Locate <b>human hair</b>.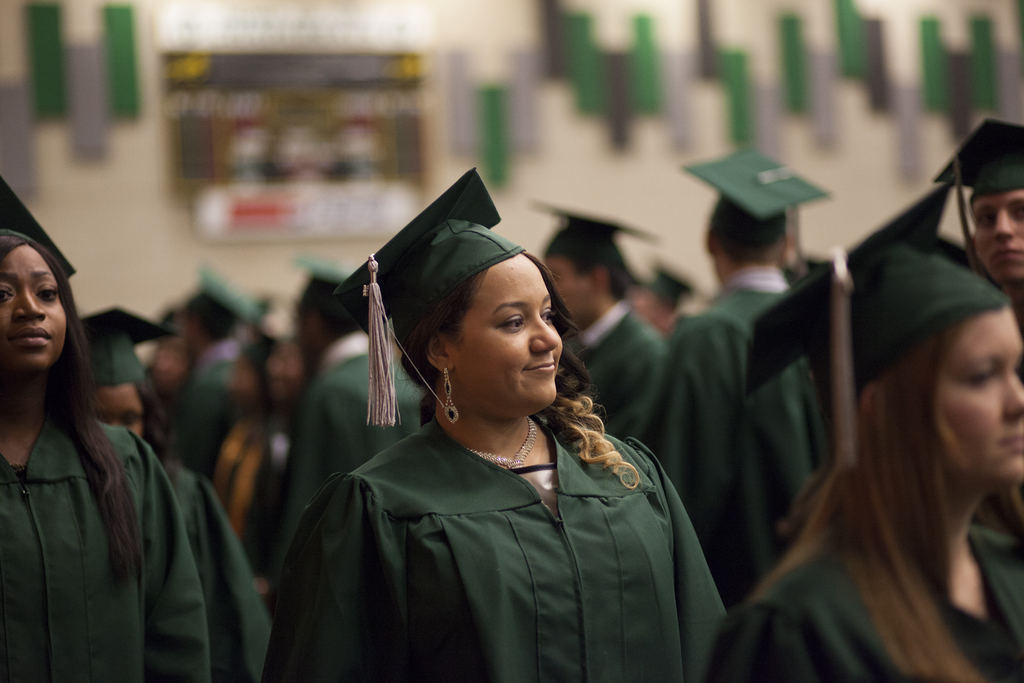
Bounding box: bbox(0, 232, 145, 577).
